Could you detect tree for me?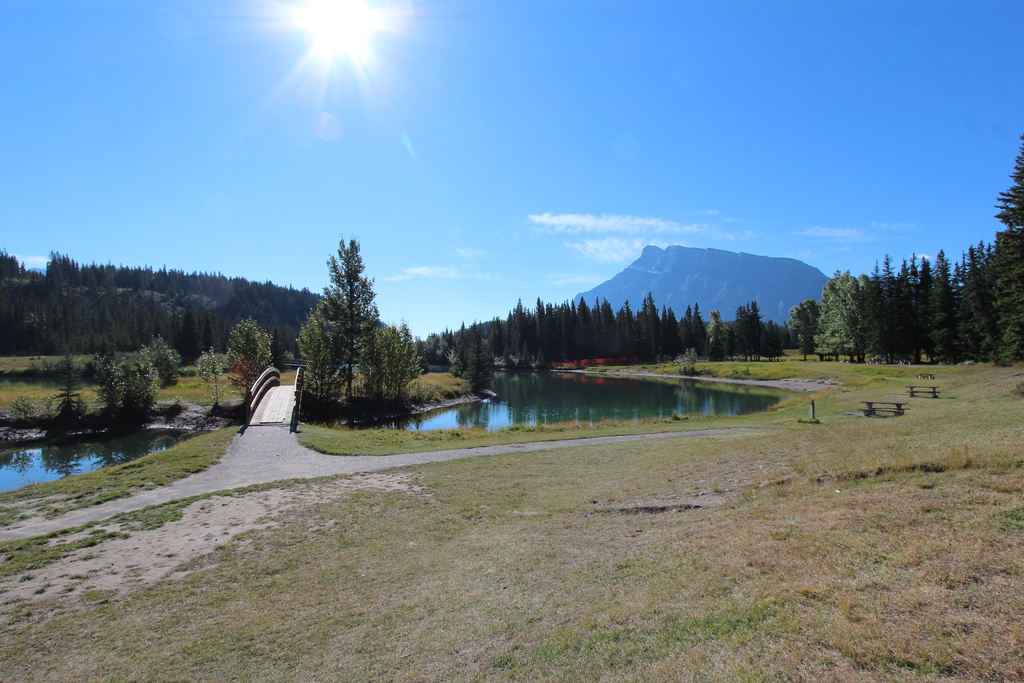
Detection result: x1=666, y1=306, x2=686, y2=359.
